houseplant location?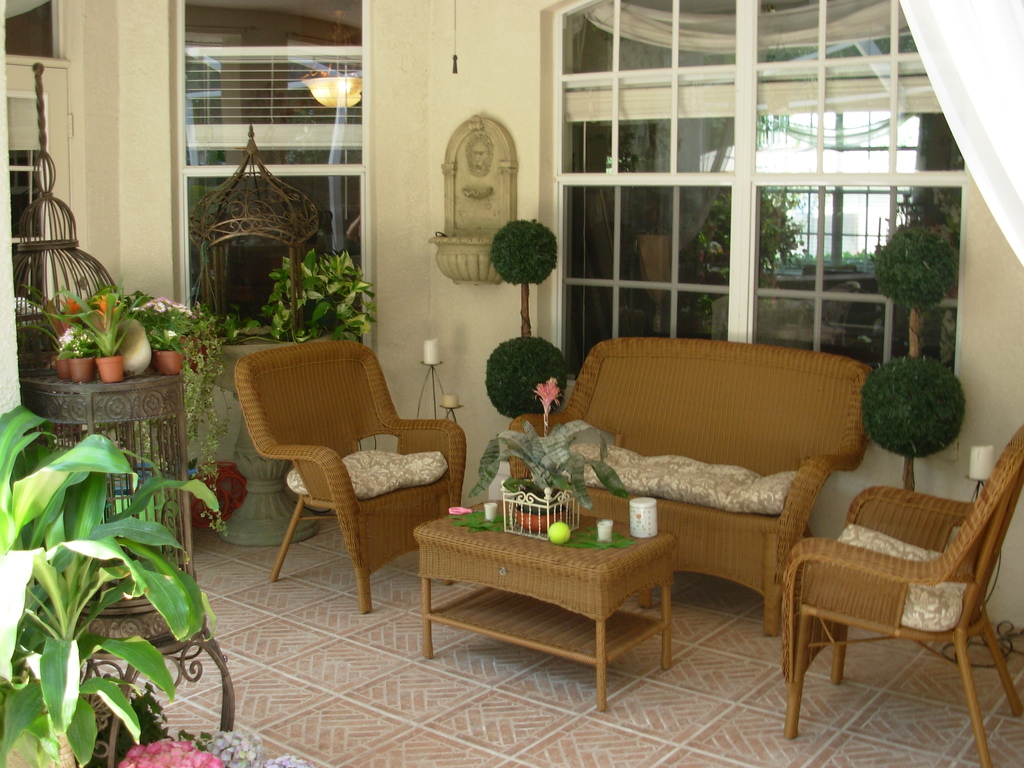
[x1=148, y1=312, x2=201, y2=365]
